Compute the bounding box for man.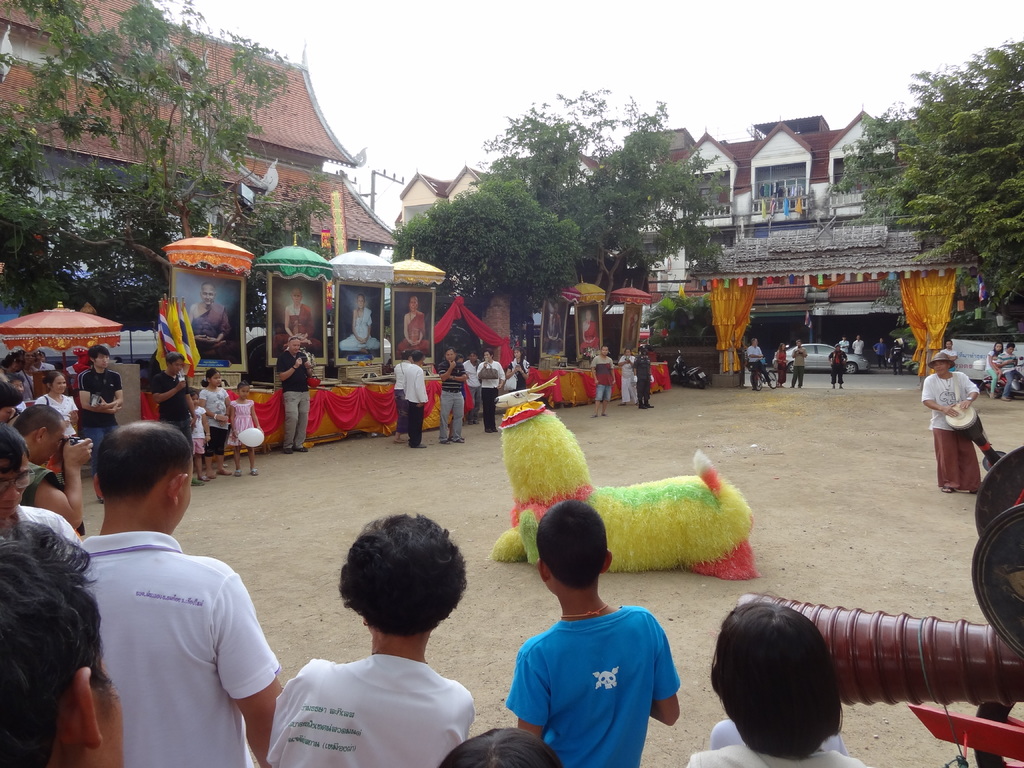
(x1=589, y1=345, x2=618, y2=417).
